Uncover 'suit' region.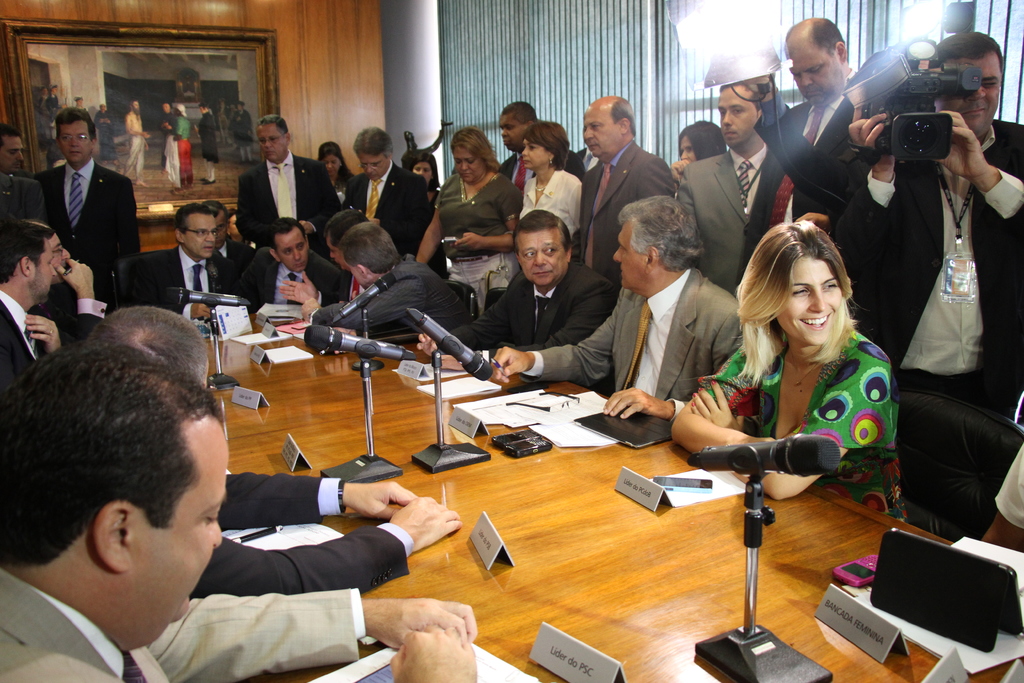
Uncovered: {"x1": 0, "y1": 286, "x2": 47, "y2": 399}.
